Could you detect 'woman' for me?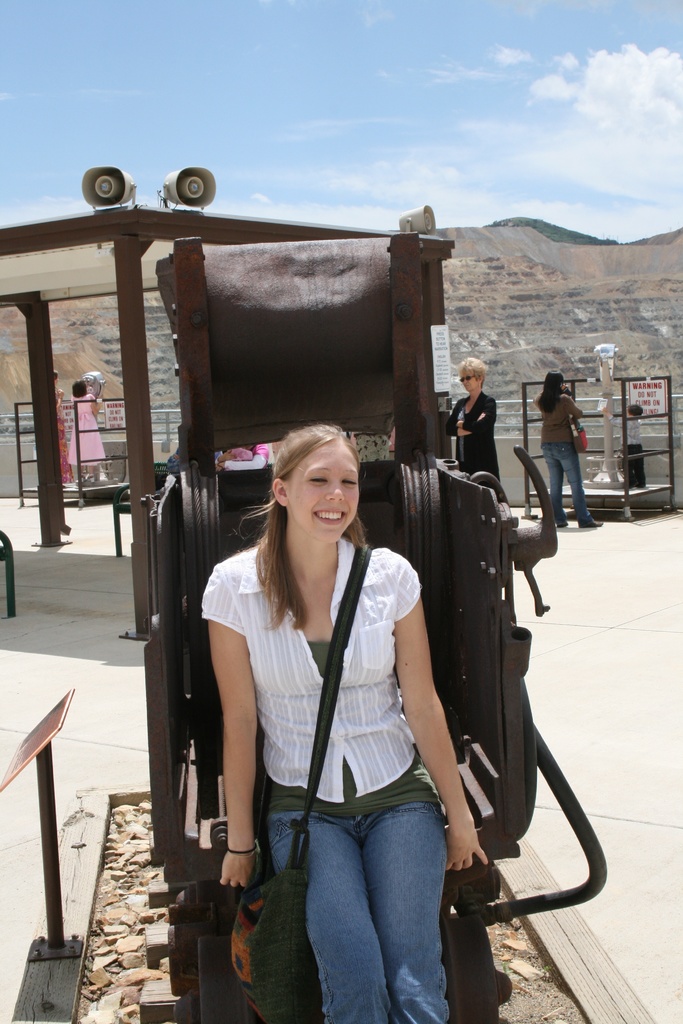
Detection result: rect(443, 355, 498, 484).
